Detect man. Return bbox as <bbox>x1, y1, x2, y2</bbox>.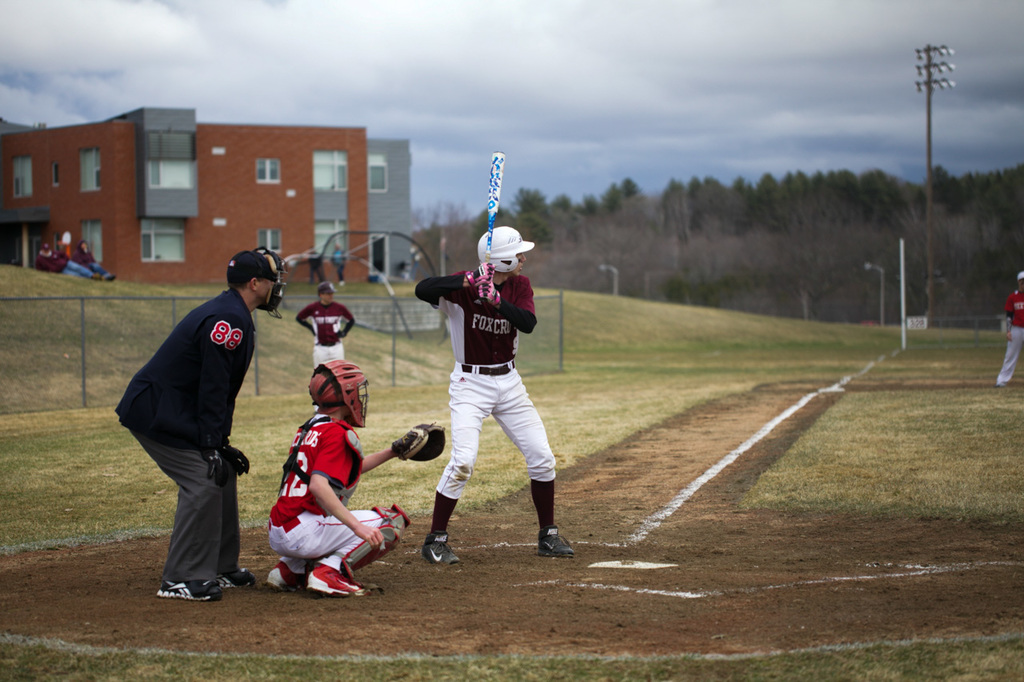
<bbox>324, 240, 352, 282</bbox>.
